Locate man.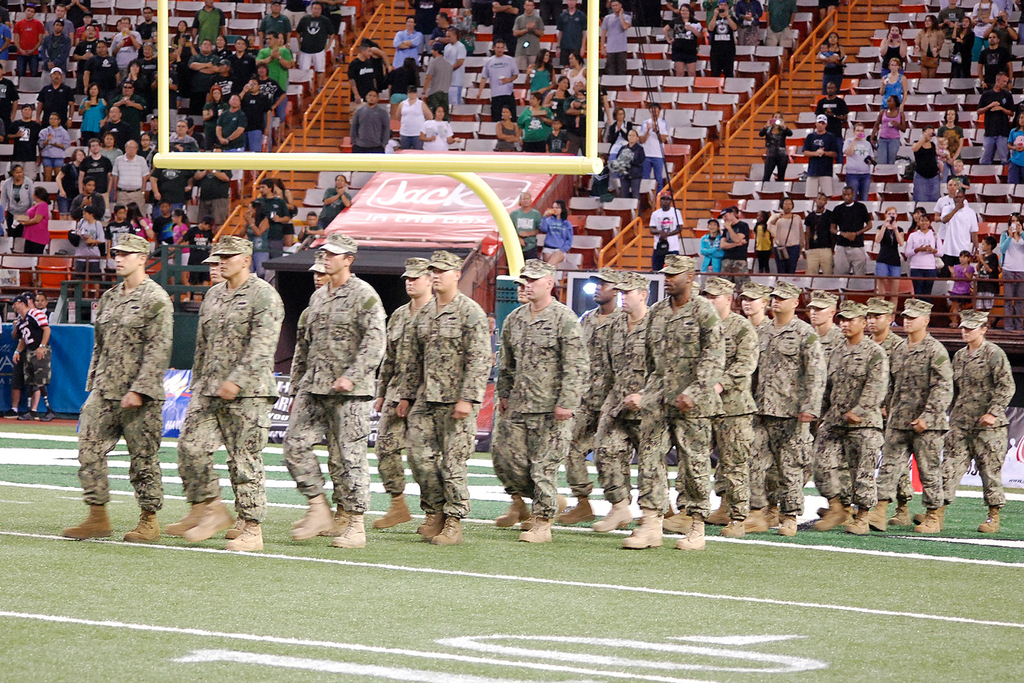
Bounding box: detection(253, 179, 290, 259).
